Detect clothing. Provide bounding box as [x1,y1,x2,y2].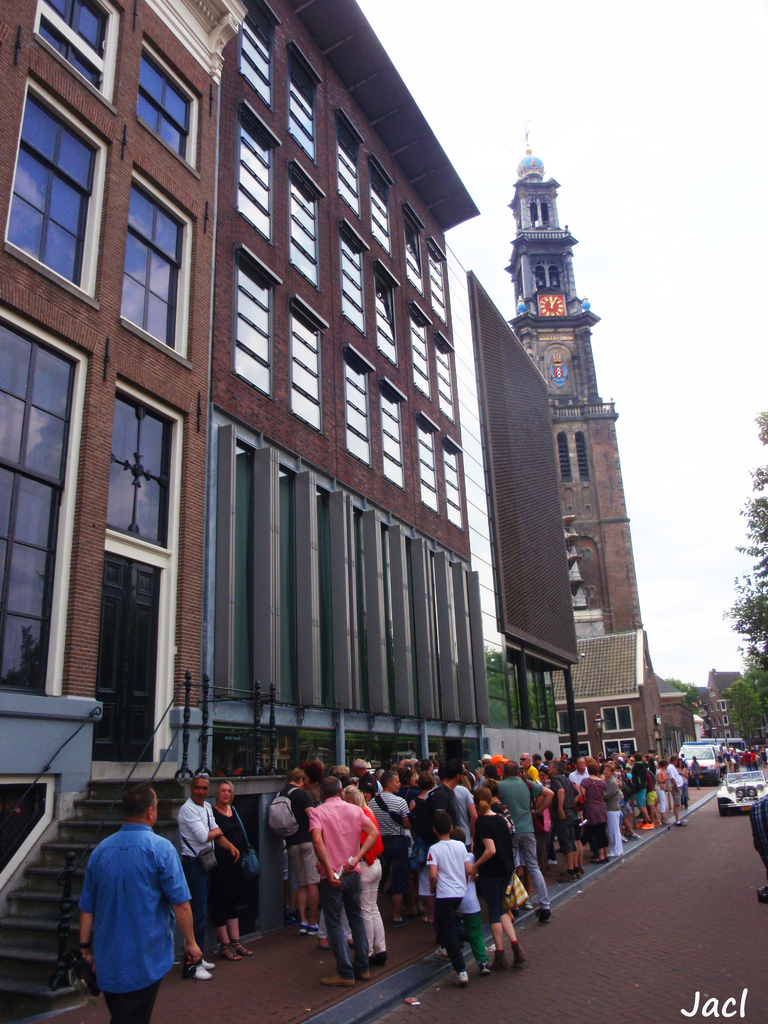
[360,804,406,956].
